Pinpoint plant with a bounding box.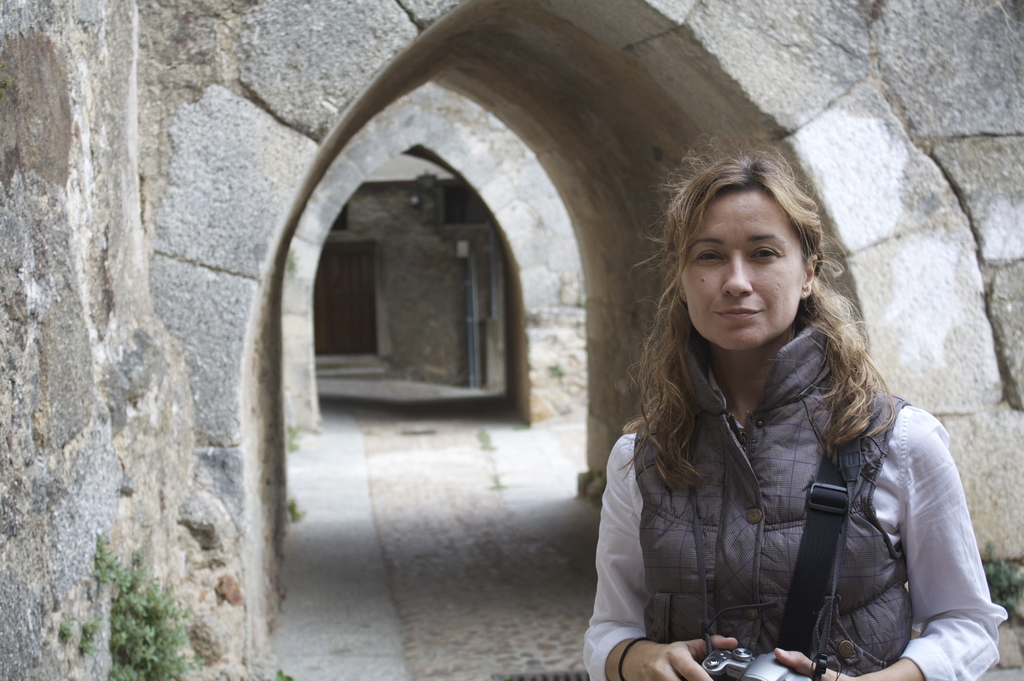
bbox(979, 534, 1023, 652).
